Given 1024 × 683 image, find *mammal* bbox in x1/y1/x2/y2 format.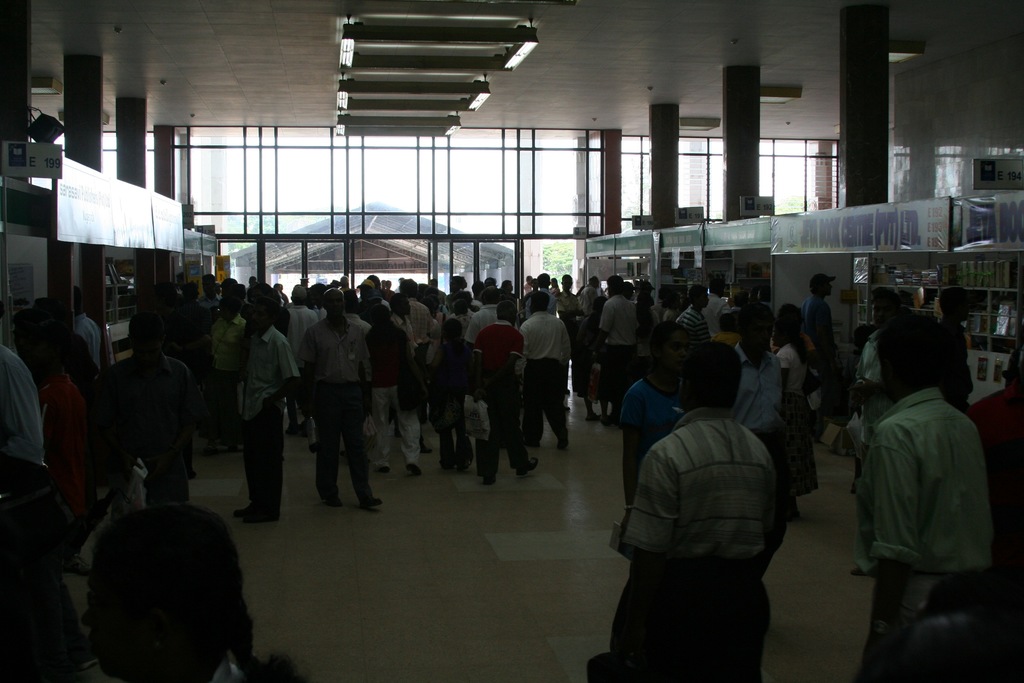
76/507/303/682.
